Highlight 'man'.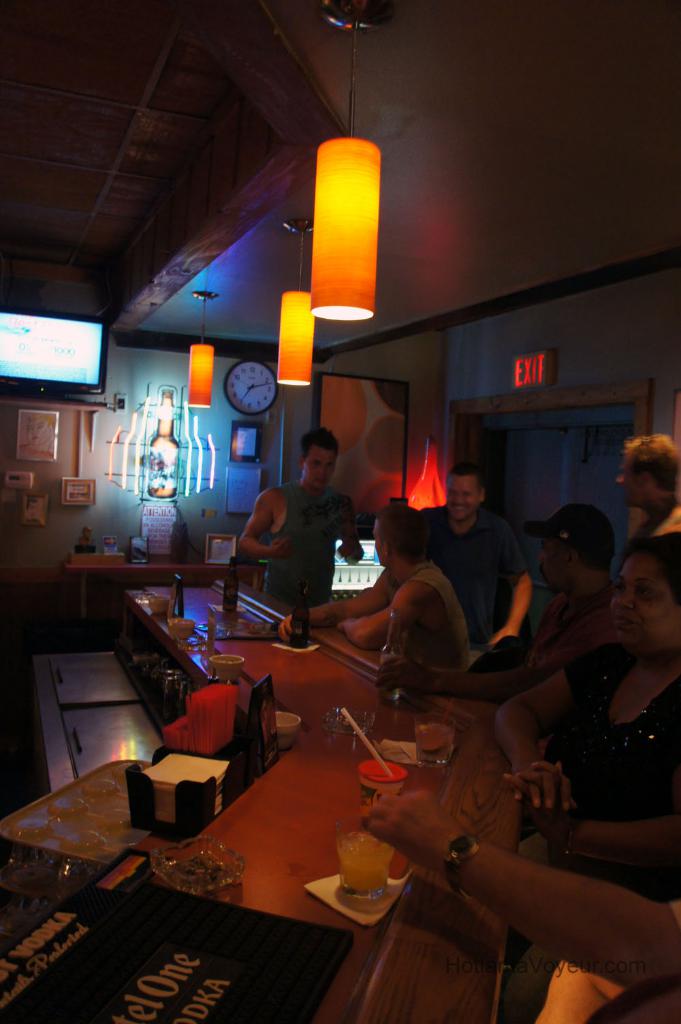
Highlighted region: BBox(383, 463, 534, 638).
